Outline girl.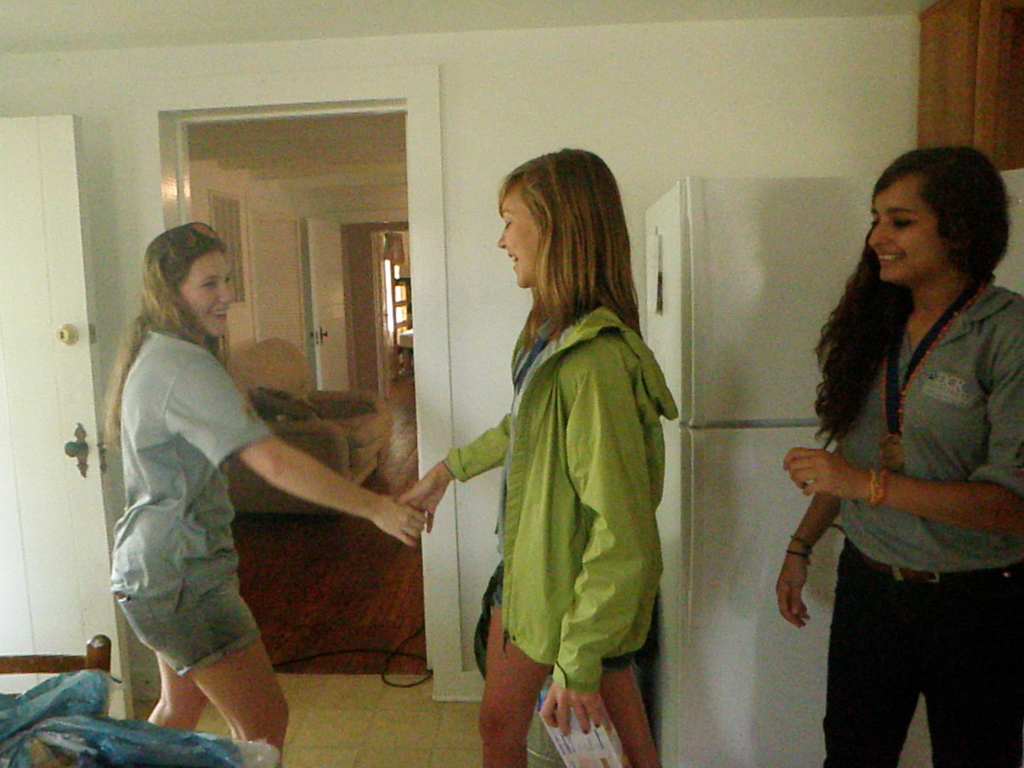
Outline: {"left": 774, "top": 140, "right": 1023, "bottom": 767}.
